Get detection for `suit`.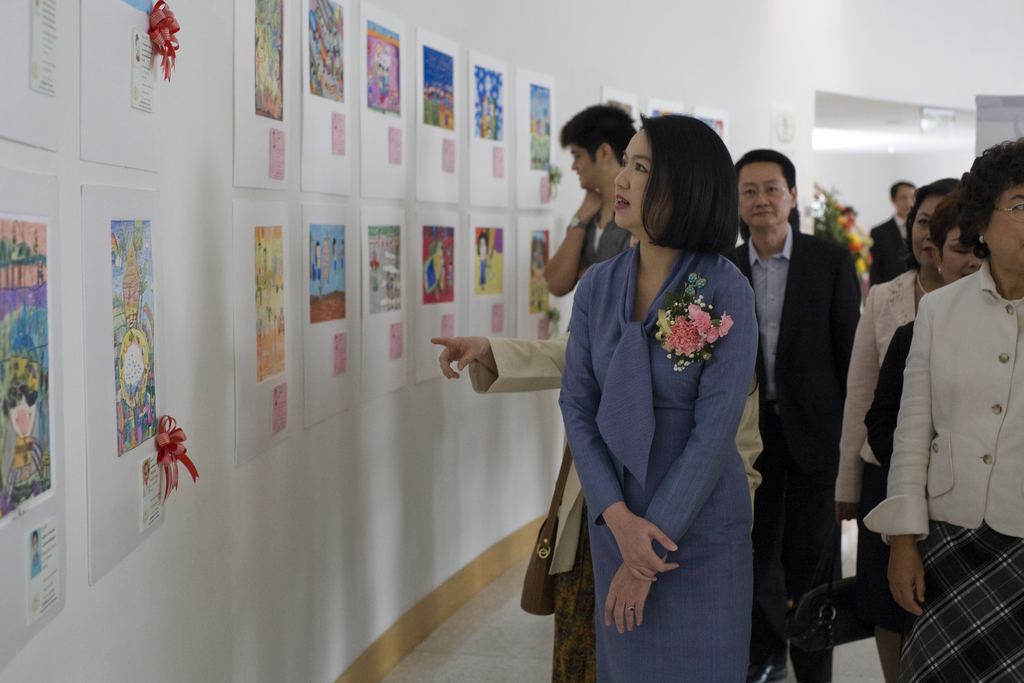
Detection: 871:215:915:283.
